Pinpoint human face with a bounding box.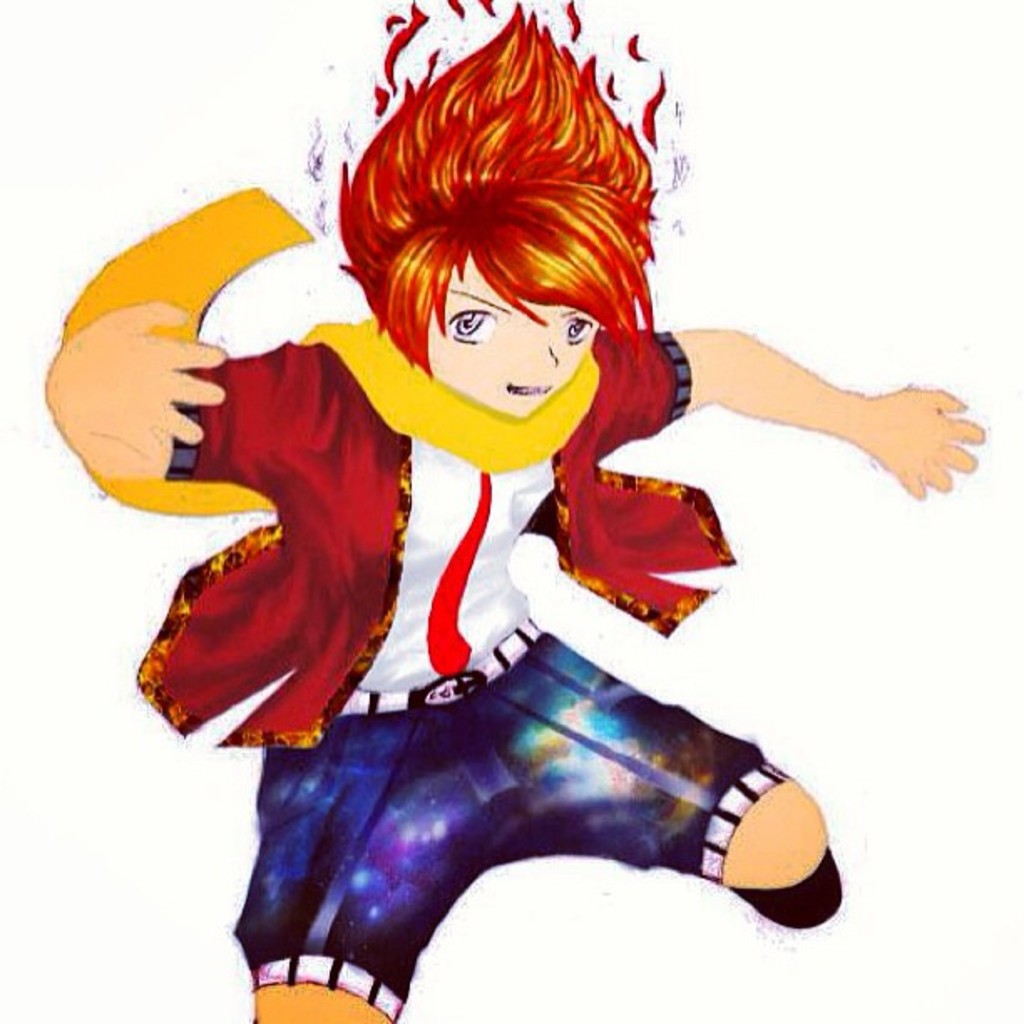
crop(428, 249, 601, 415).
